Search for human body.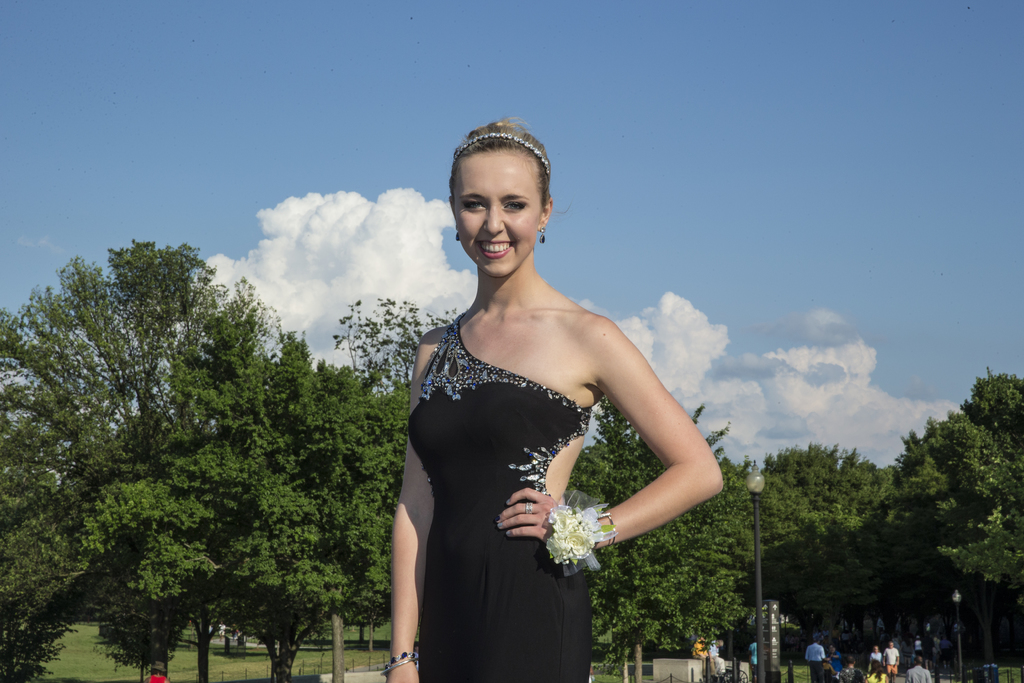
Found at {"left": 691, "top": 639, "right": 710, "bottom": 675}.
